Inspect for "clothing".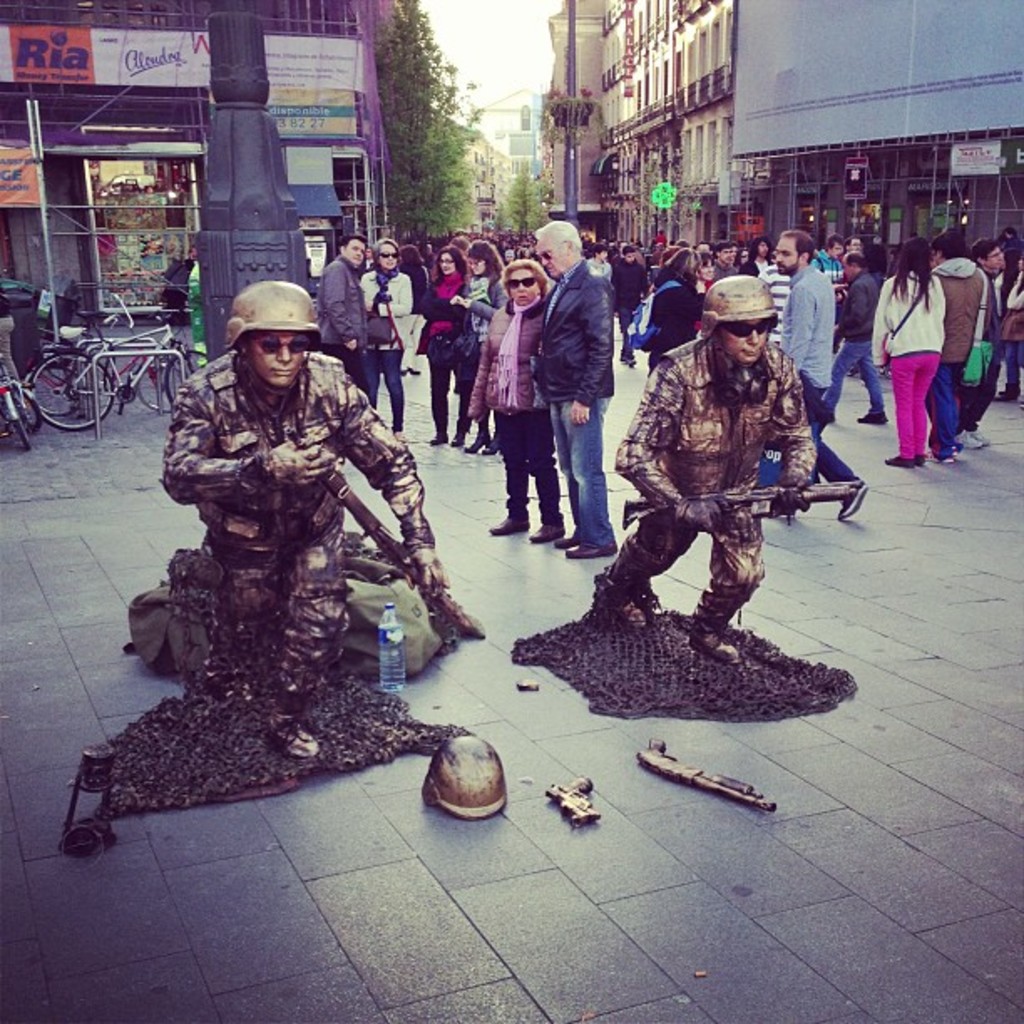
Inspection: (453, 249, 497, 366).
